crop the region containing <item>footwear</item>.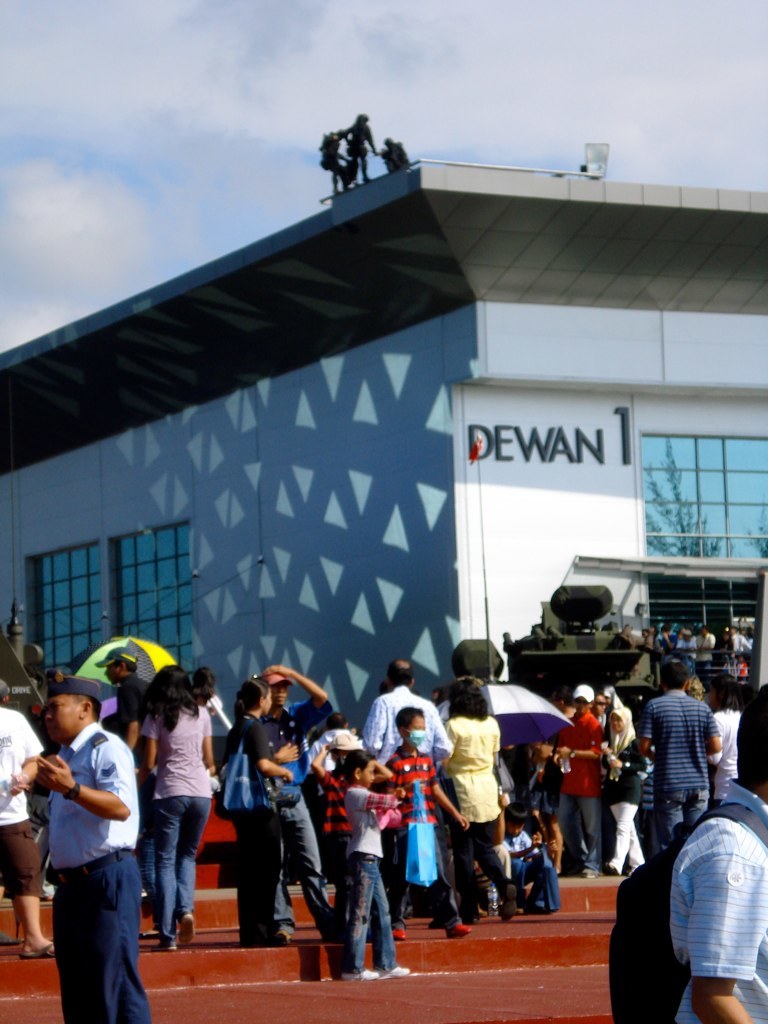
Crop region: [left=391, top=925, right=404, bottom=944].
